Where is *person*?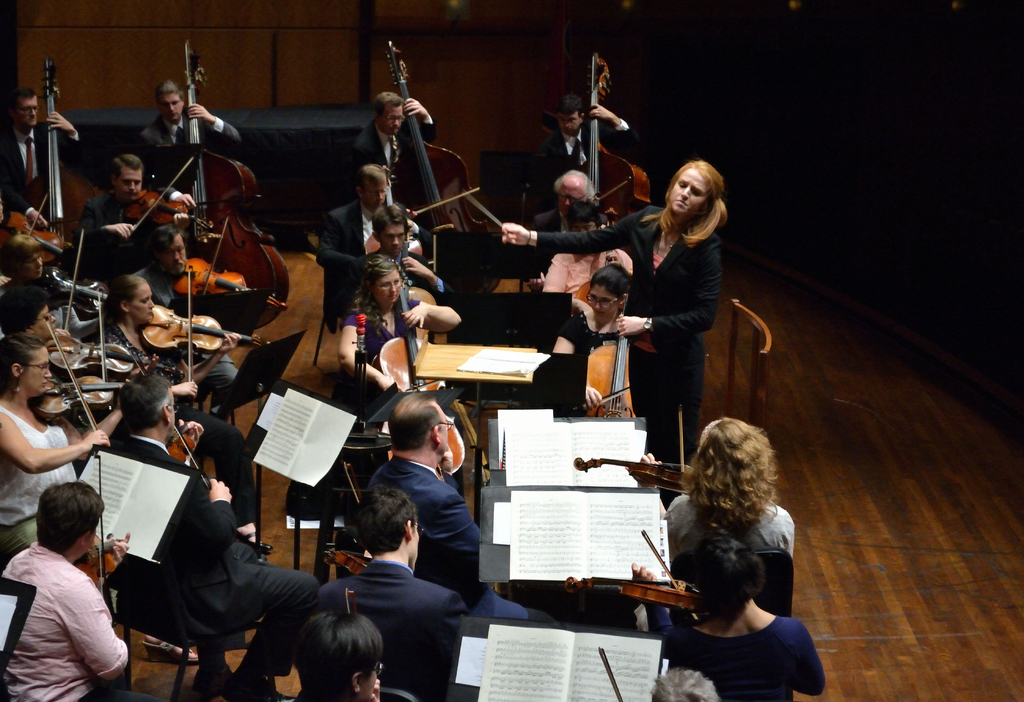
x1=0, y1=283, x2=159, y2=436.
